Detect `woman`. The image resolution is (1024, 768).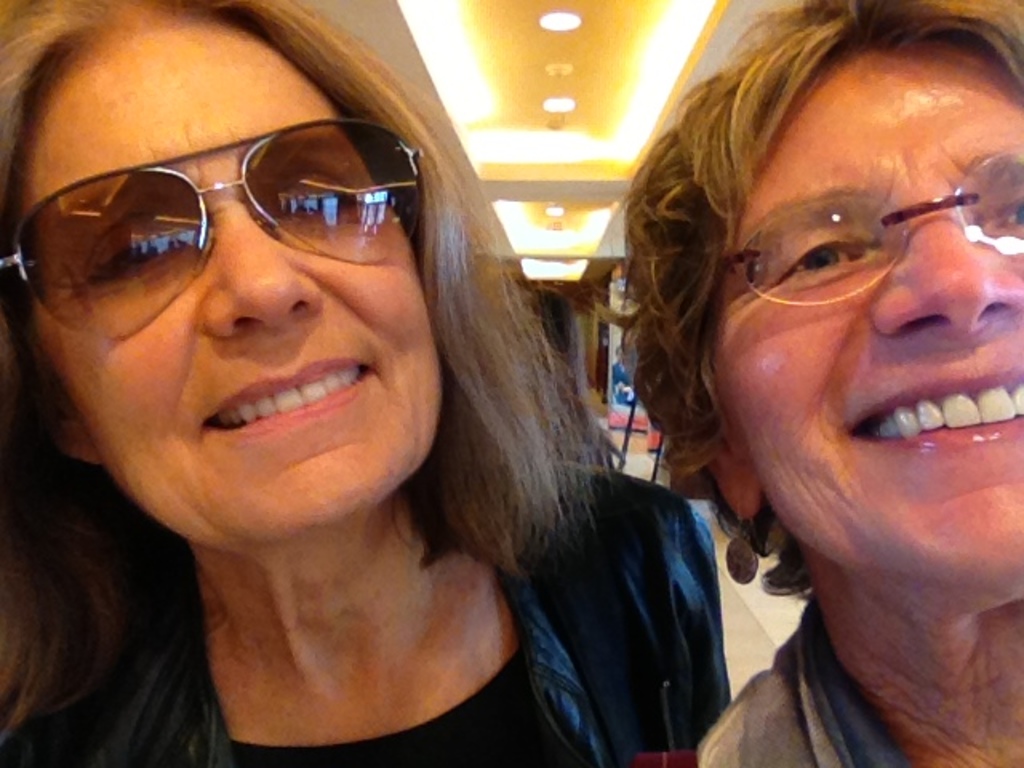
BBox(592, 0, 1022, 766).
